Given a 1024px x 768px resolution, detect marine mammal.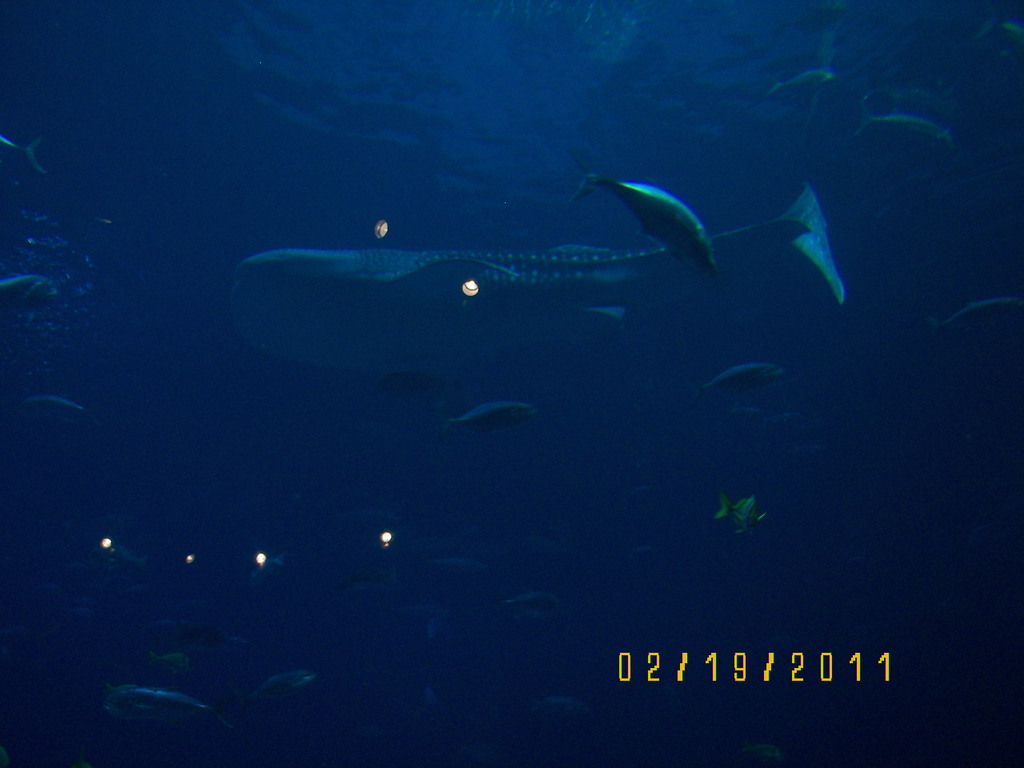
226, 186, 843, 385.
